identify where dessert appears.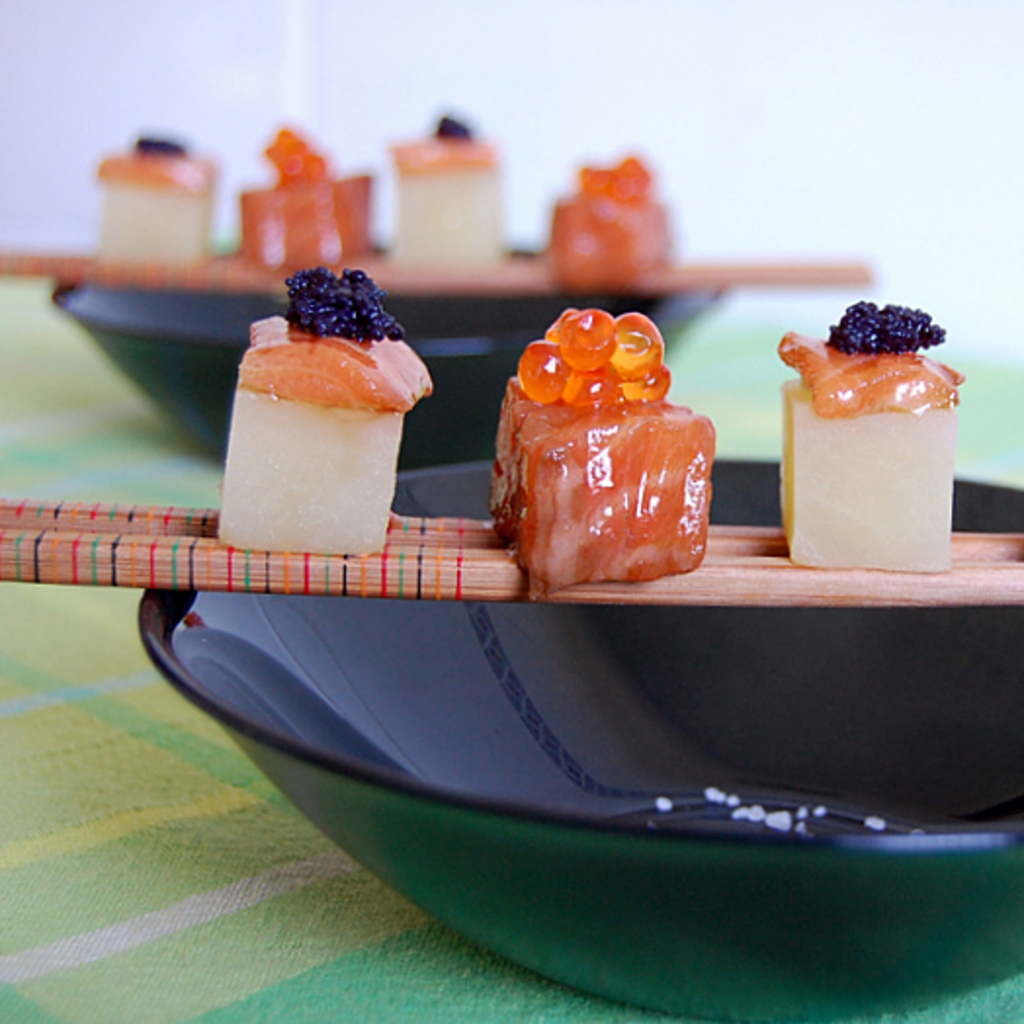
Appears at <region>184, 258, 434, 563</region>.
